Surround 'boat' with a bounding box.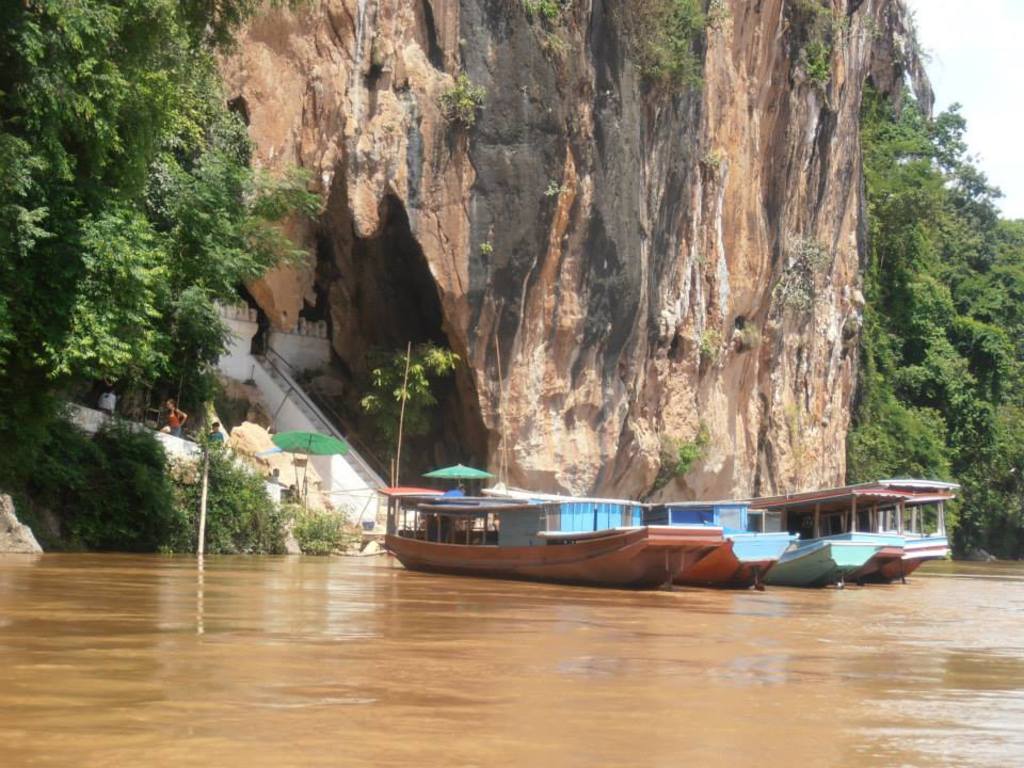
region(849, 470, 960, 578).
